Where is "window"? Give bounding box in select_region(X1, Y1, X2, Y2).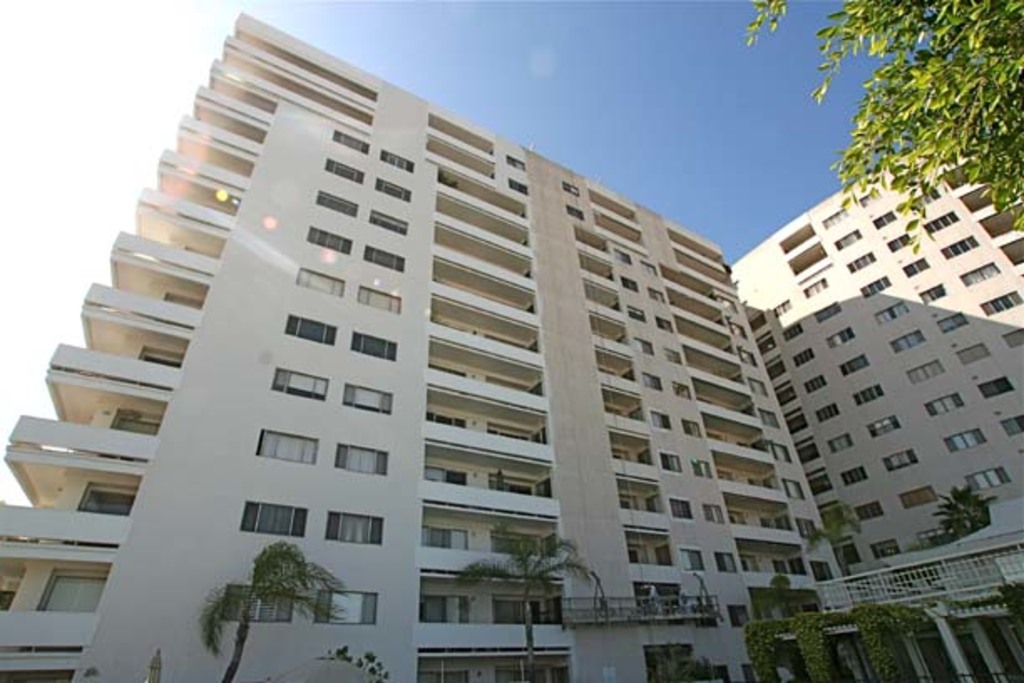
select_region(1004, 328, 1022, 348).
